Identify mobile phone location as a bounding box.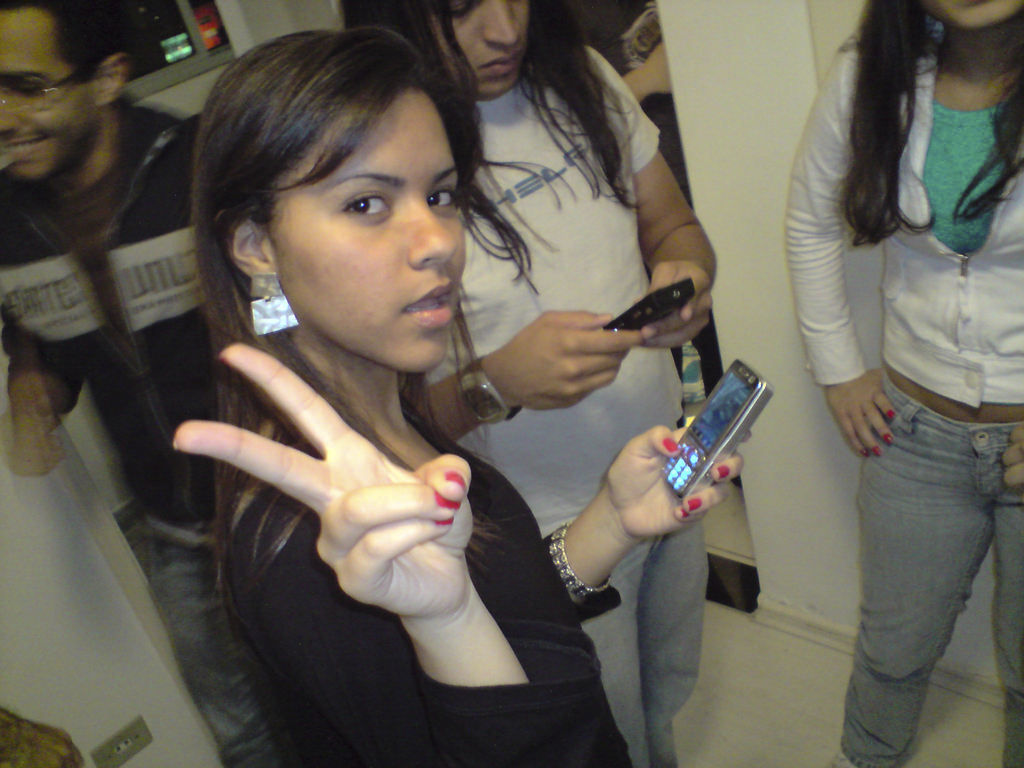
BBox(657, 360, 774, 497).
